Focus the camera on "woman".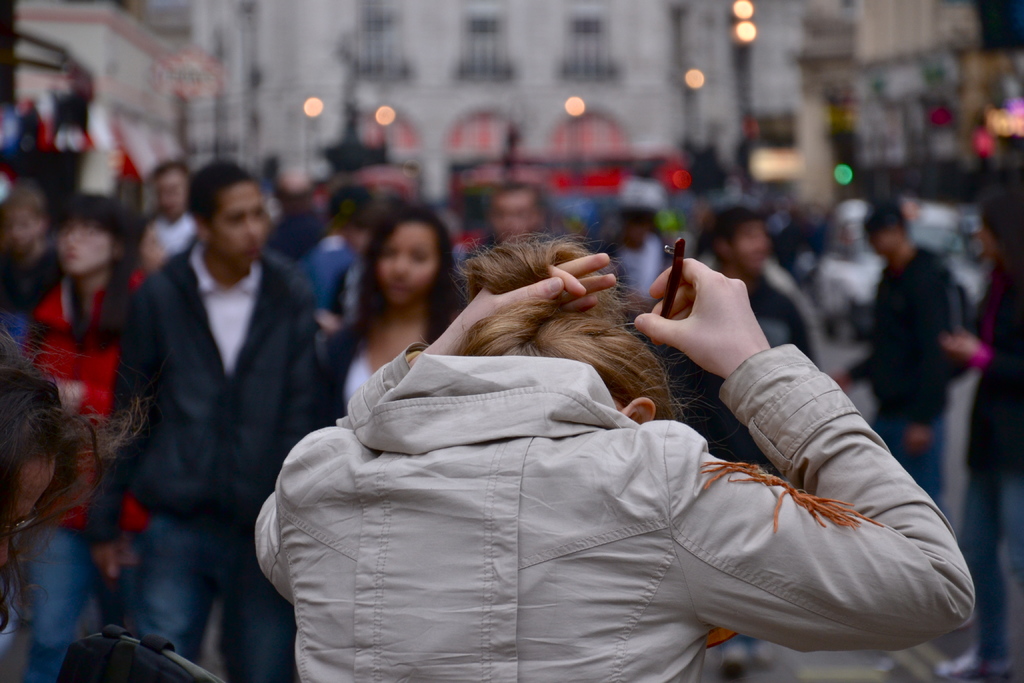
Focus region: Rect(302, 199, 904, 677).
